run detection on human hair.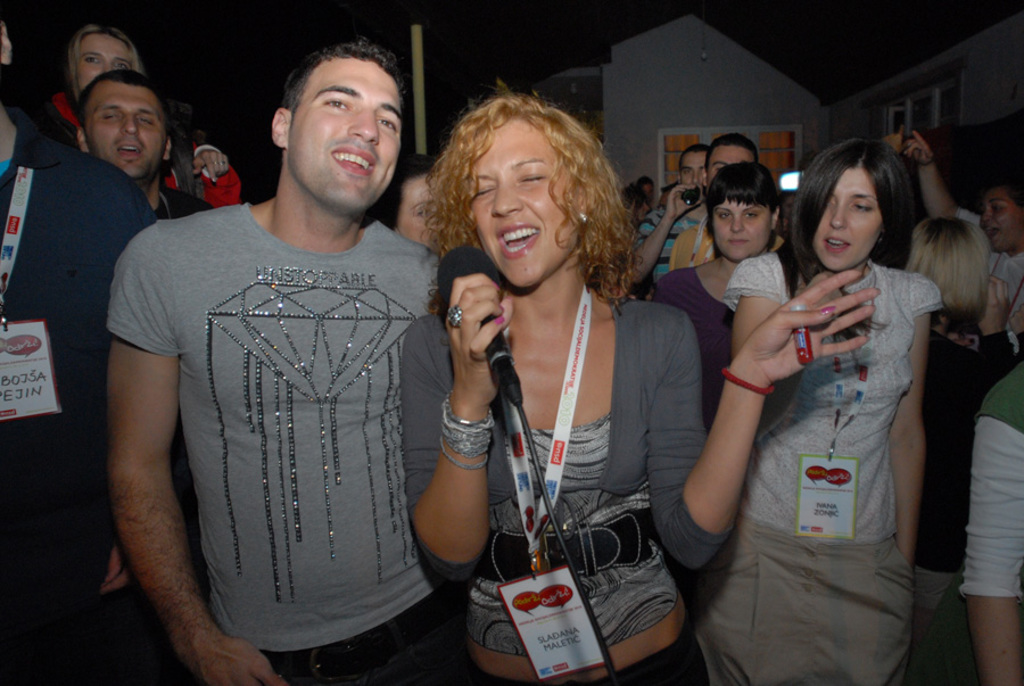
Result: [x1=902, y1=217, x2=992, y2=333].
